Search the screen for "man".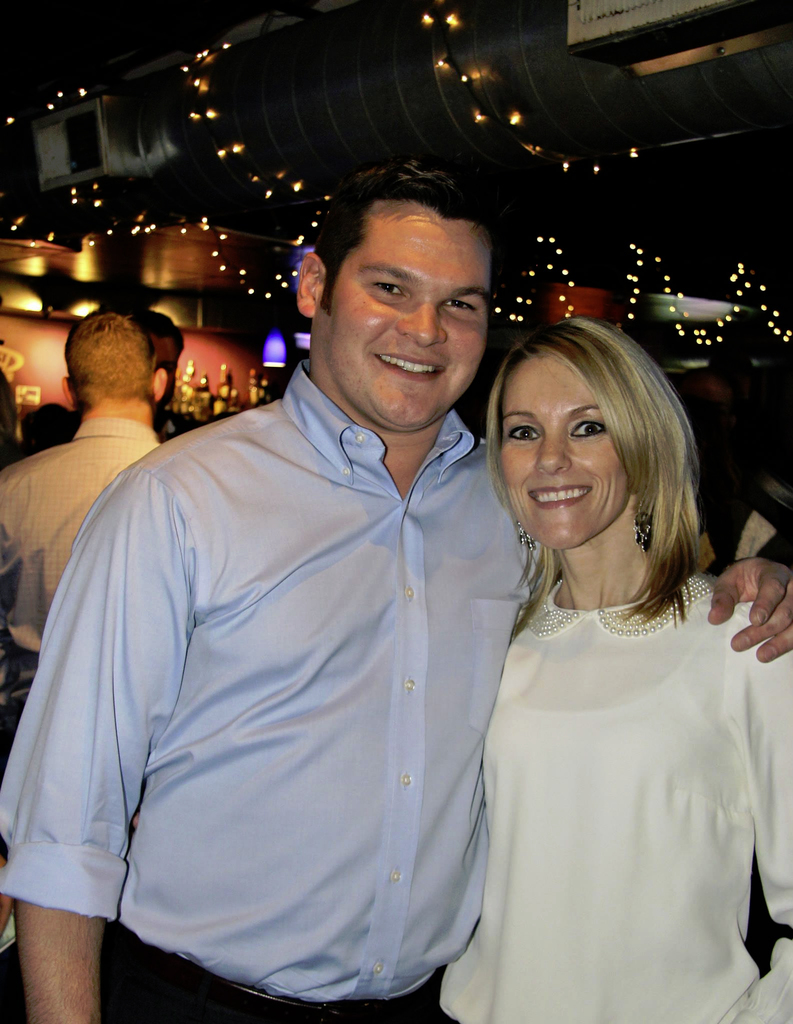
Found at 8:285:214:623.
